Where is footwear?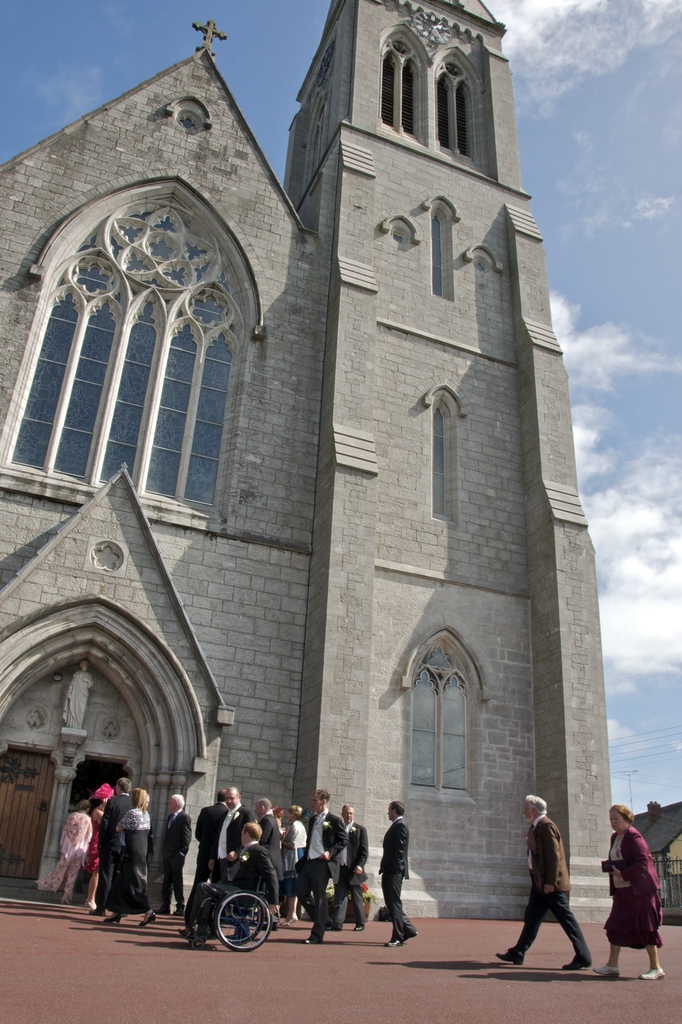
(104,917,120,926).
